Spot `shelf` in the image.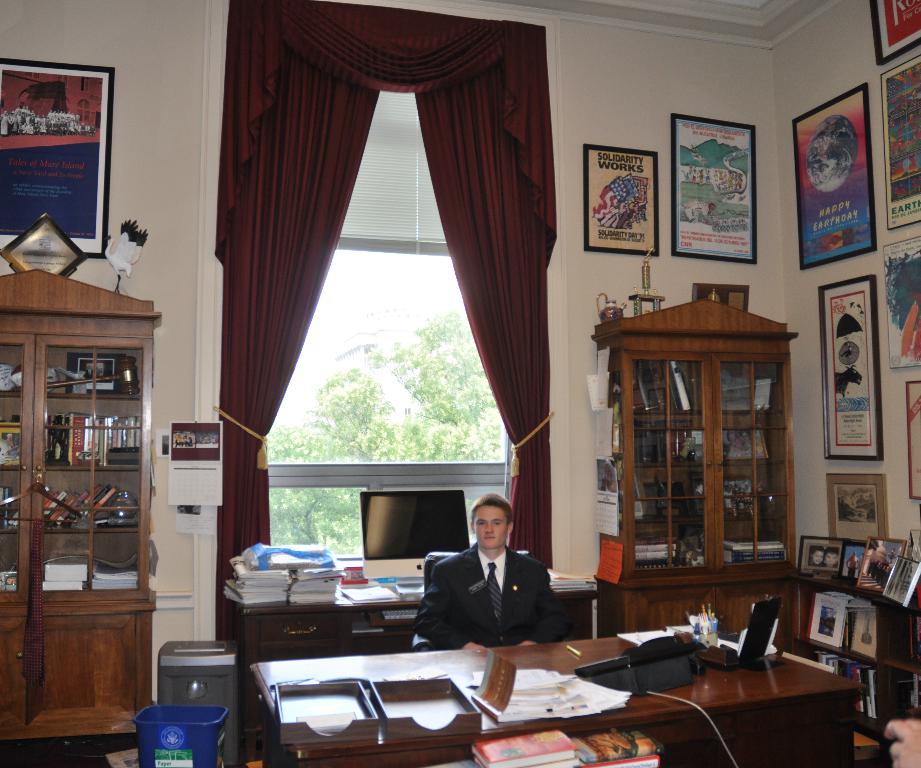
`shelf` found at bbox=[0, 267, 162, 747].
